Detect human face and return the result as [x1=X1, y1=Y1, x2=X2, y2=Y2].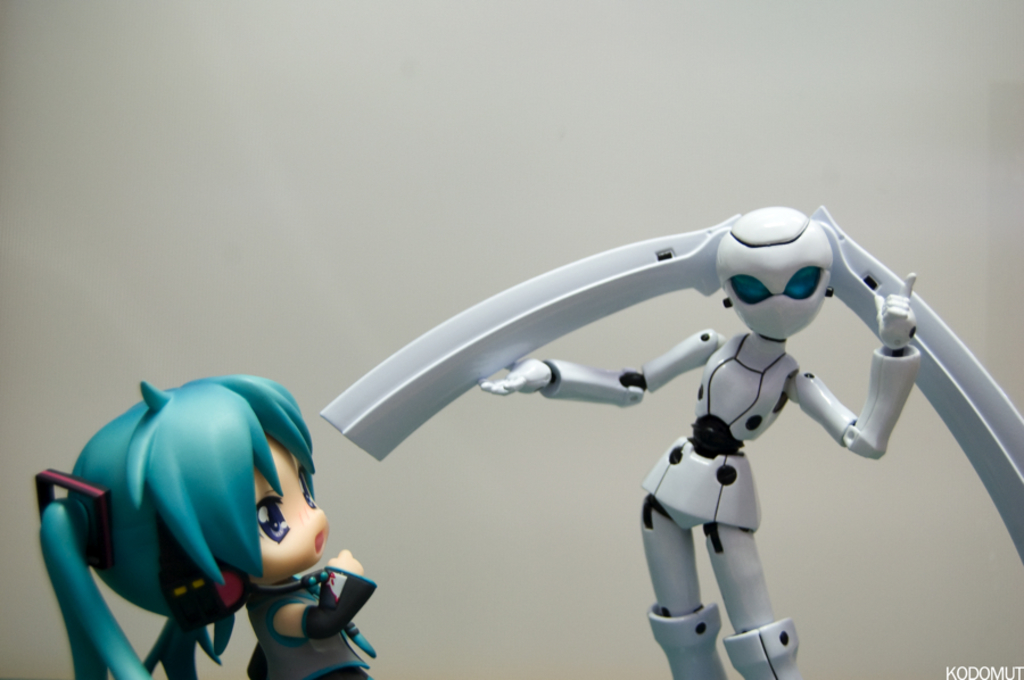
[x1=246, y1=434, x2=327, y2=587].
